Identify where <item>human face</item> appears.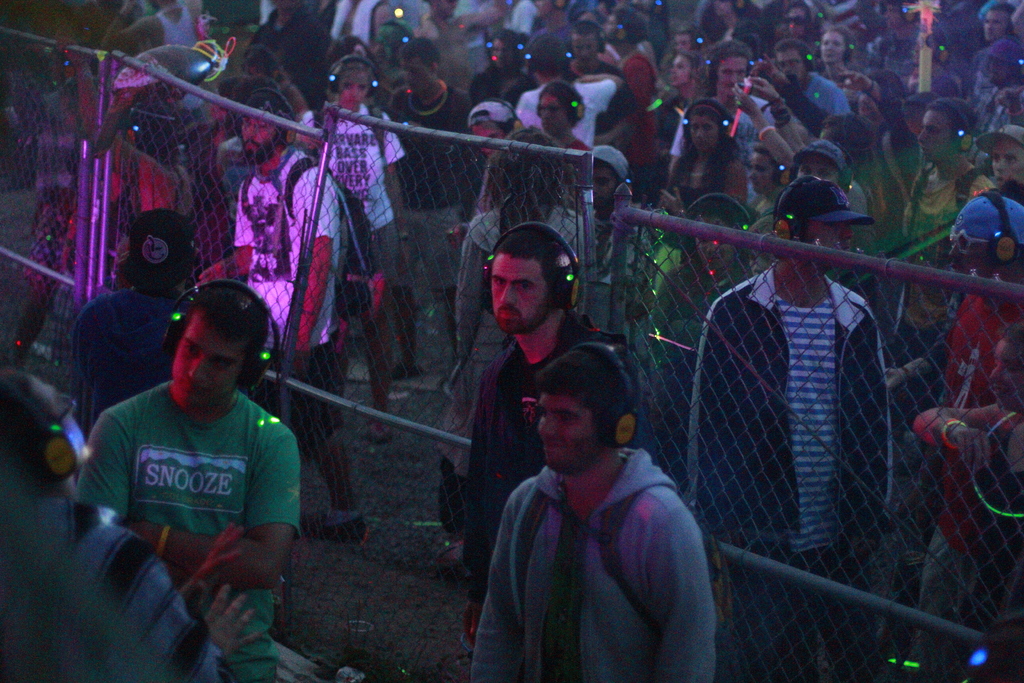
Appears at 541, 96, 568, 133.
